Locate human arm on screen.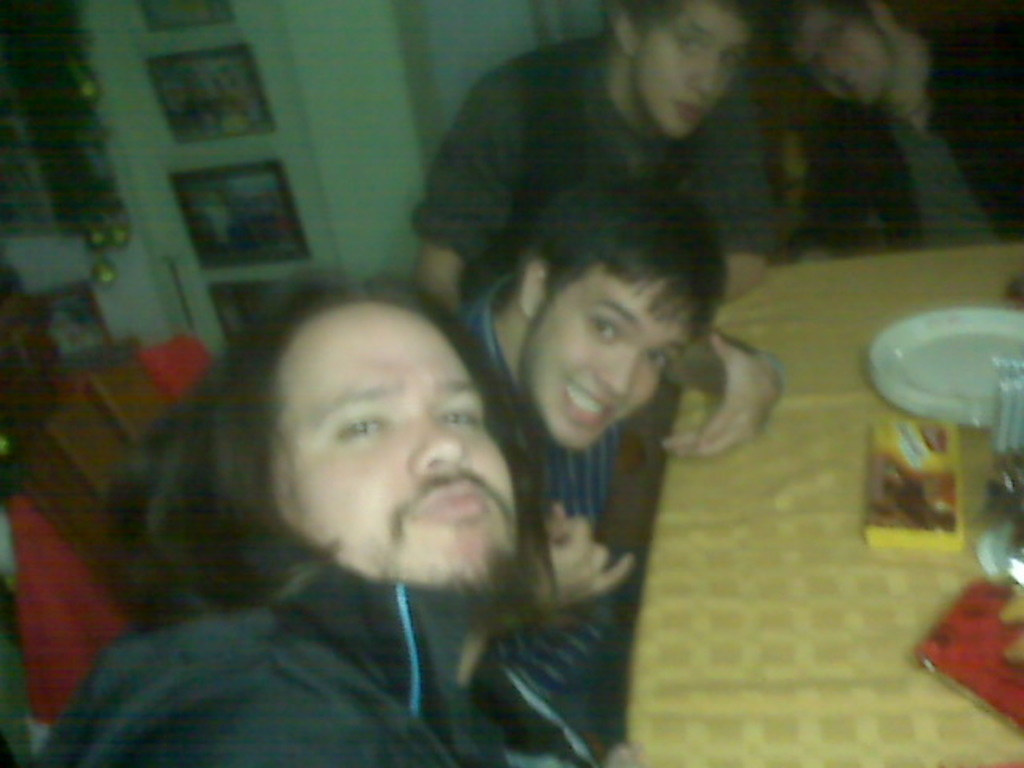
On screen at [left=669, top=325, right=782, bottom=462].
